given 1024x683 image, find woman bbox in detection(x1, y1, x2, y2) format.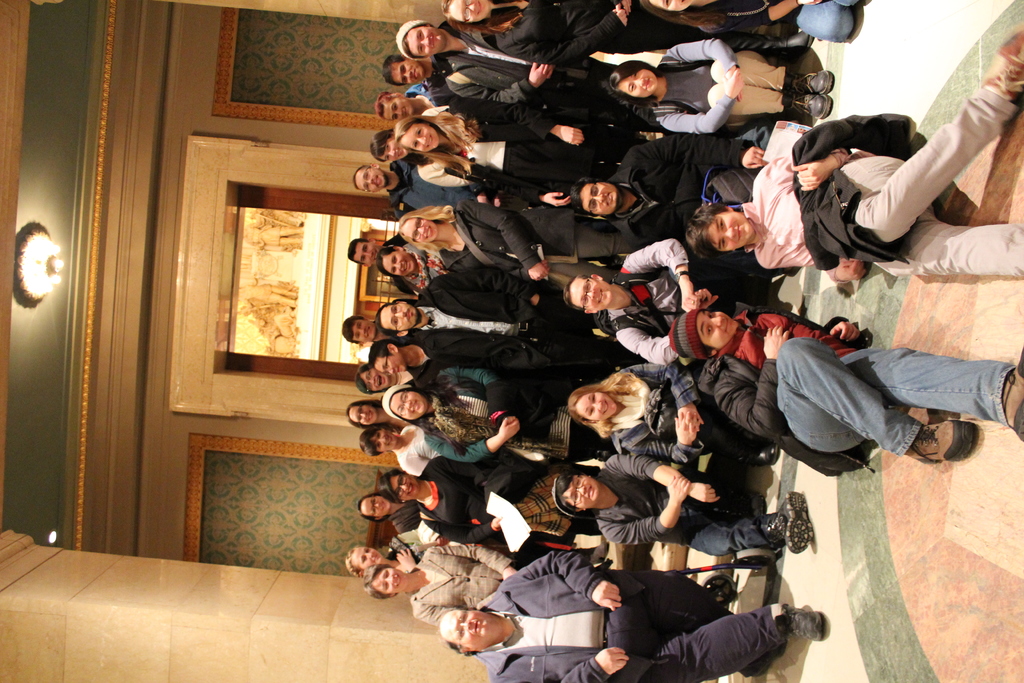
detection(360, 422, 447, 477).
